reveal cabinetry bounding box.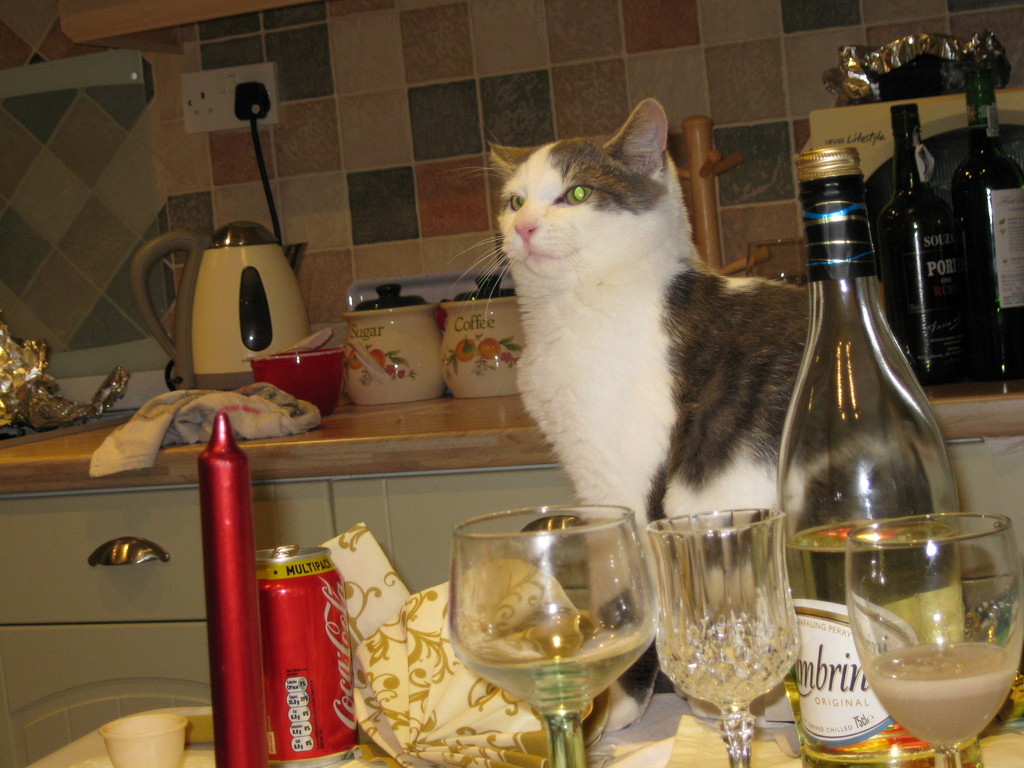
Revealed: locate(329, 472, 710, 767).
